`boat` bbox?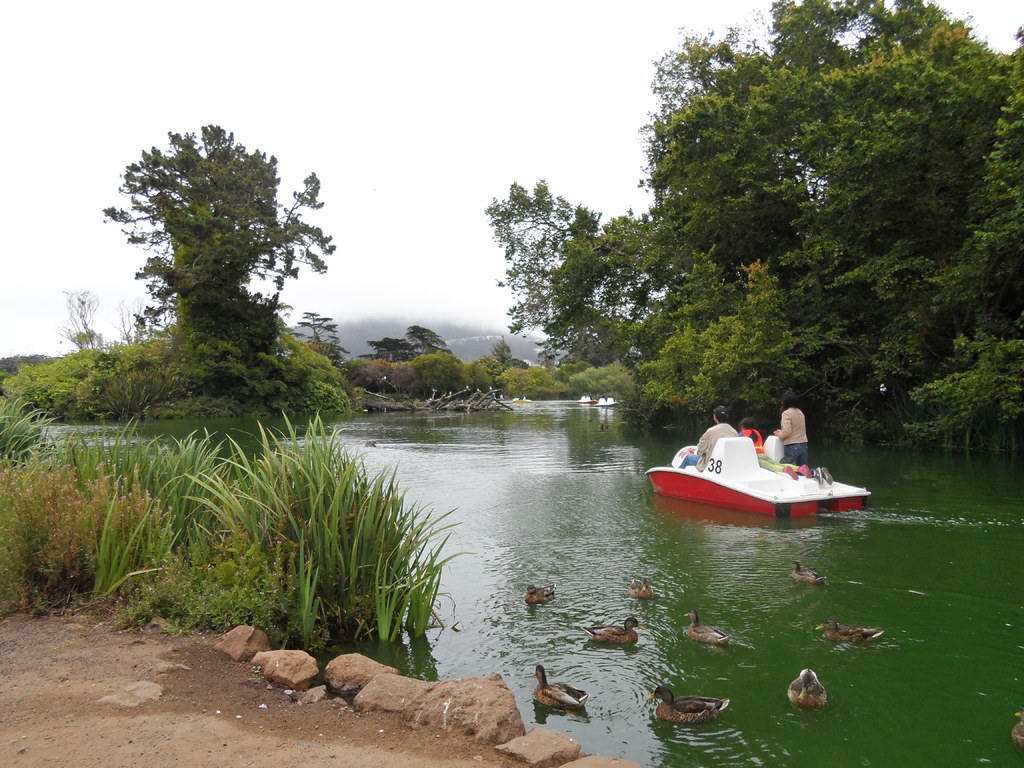
{"left": 593, "top": 390, "right": 625, "bottom": 412}
